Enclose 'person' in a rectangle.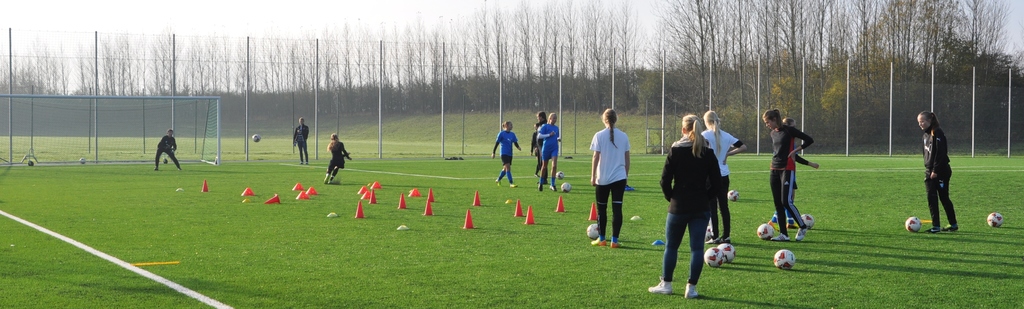
pyautogui.locateOnScreen(701, 114, 746, 238).
